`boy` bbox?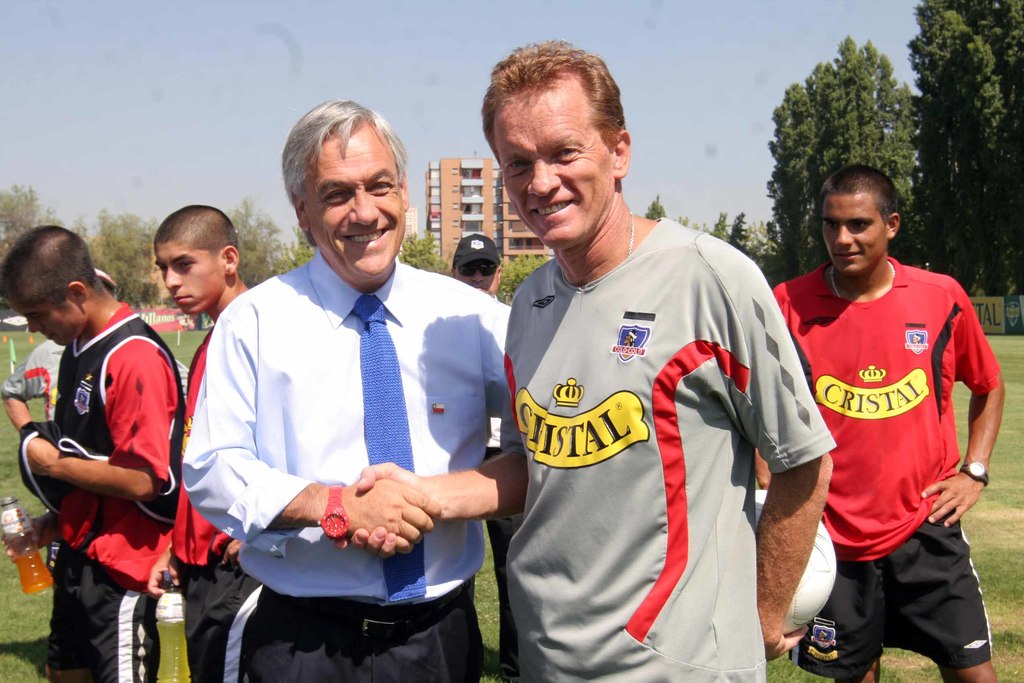
{"x1": 0, "y1": 228, "x2": 181, "y2": 682}
